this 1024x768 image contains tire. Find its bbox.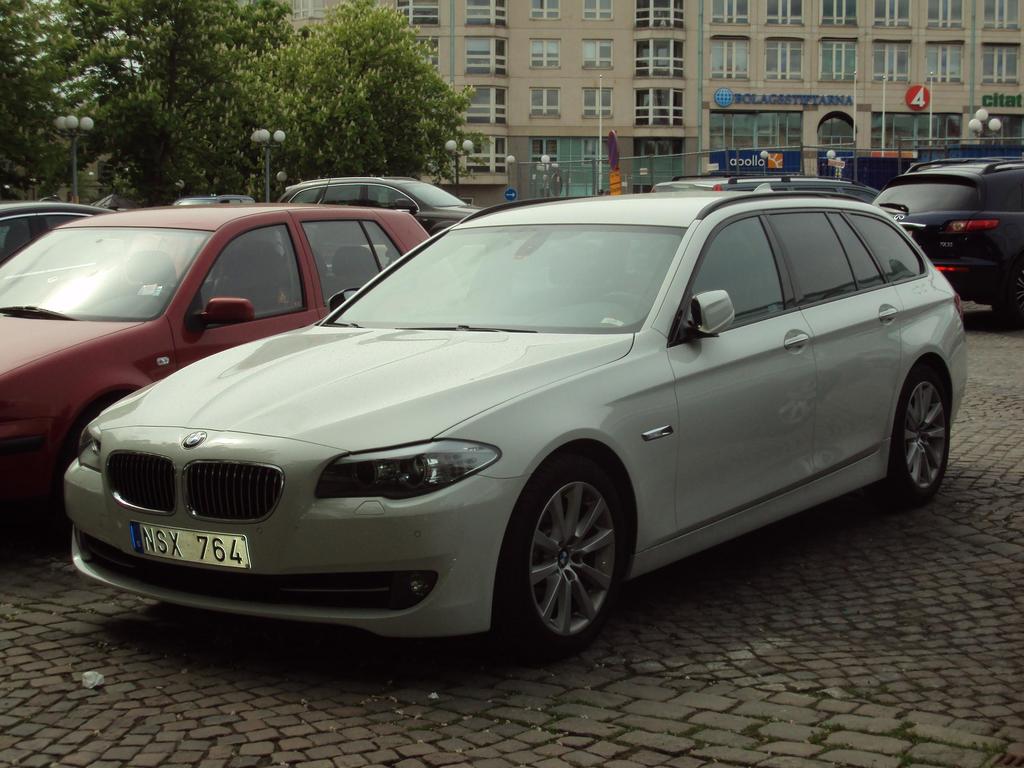
[left=884, top=371, right=951, bottom=504].
